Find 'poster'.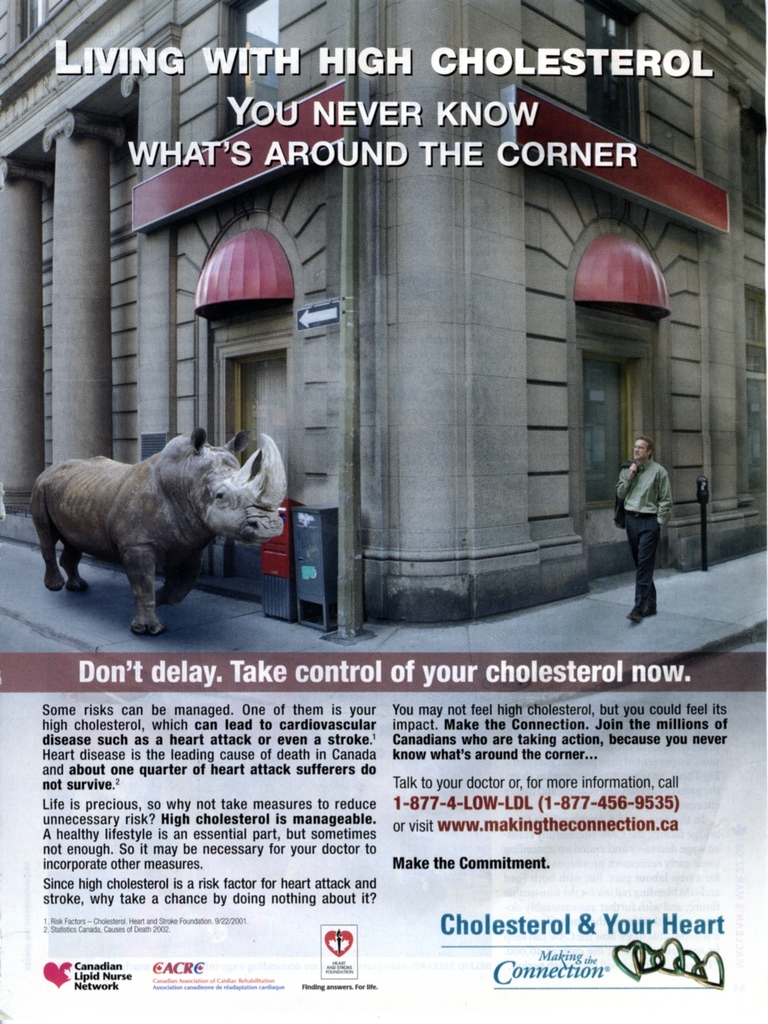
0,2,767,1016.
